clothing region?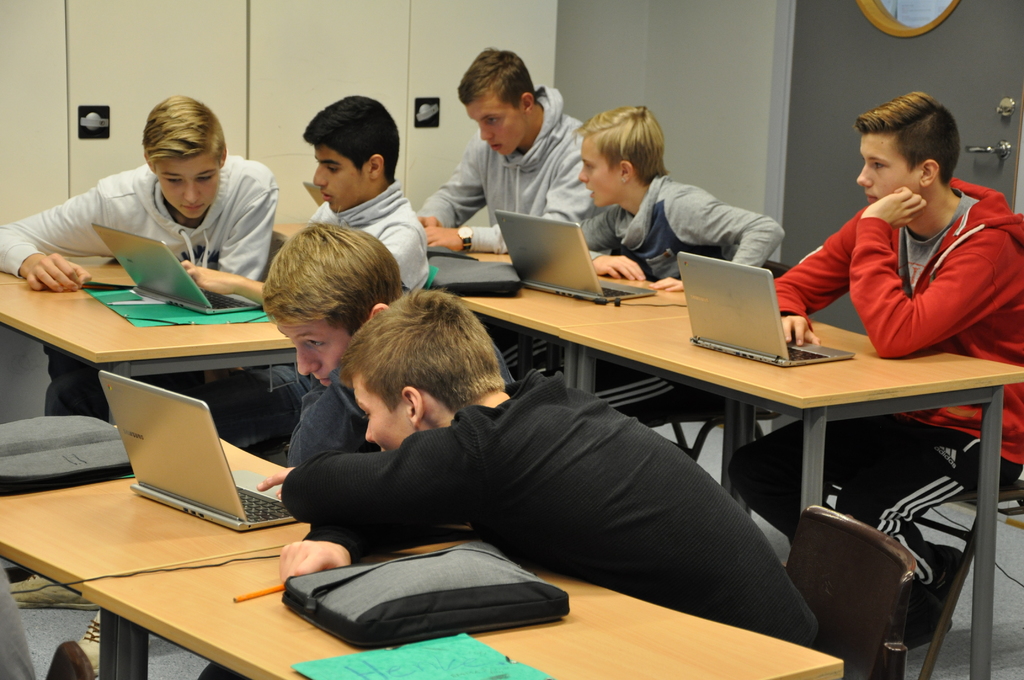
{"left": 291, "top": 337, "right": 516, "bottom": 465}
